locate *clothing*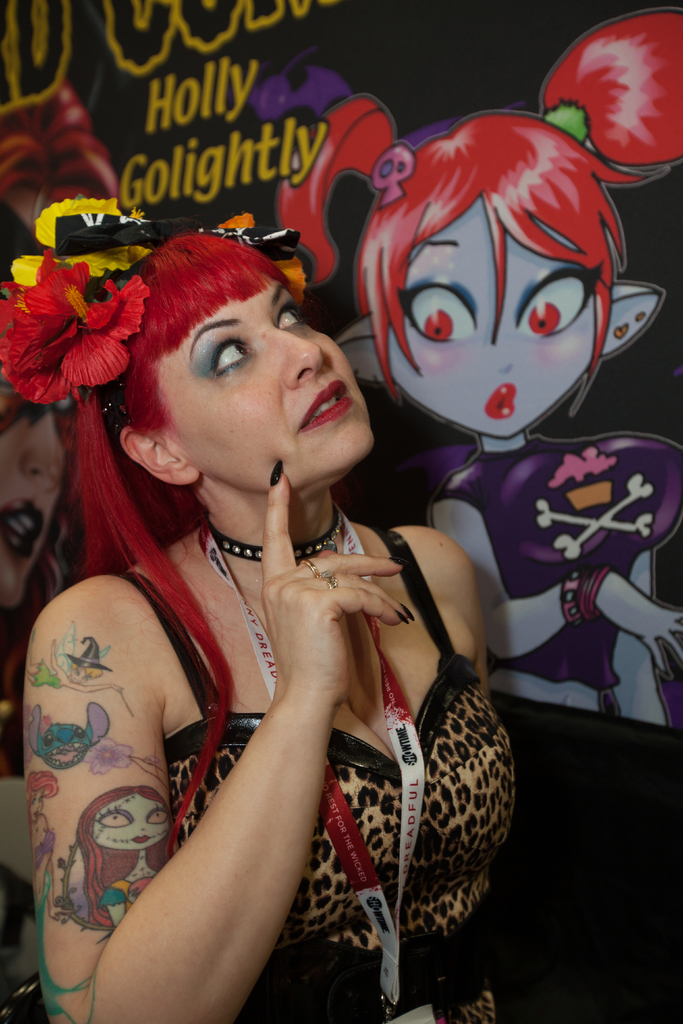
42, 427, 490, 1012
